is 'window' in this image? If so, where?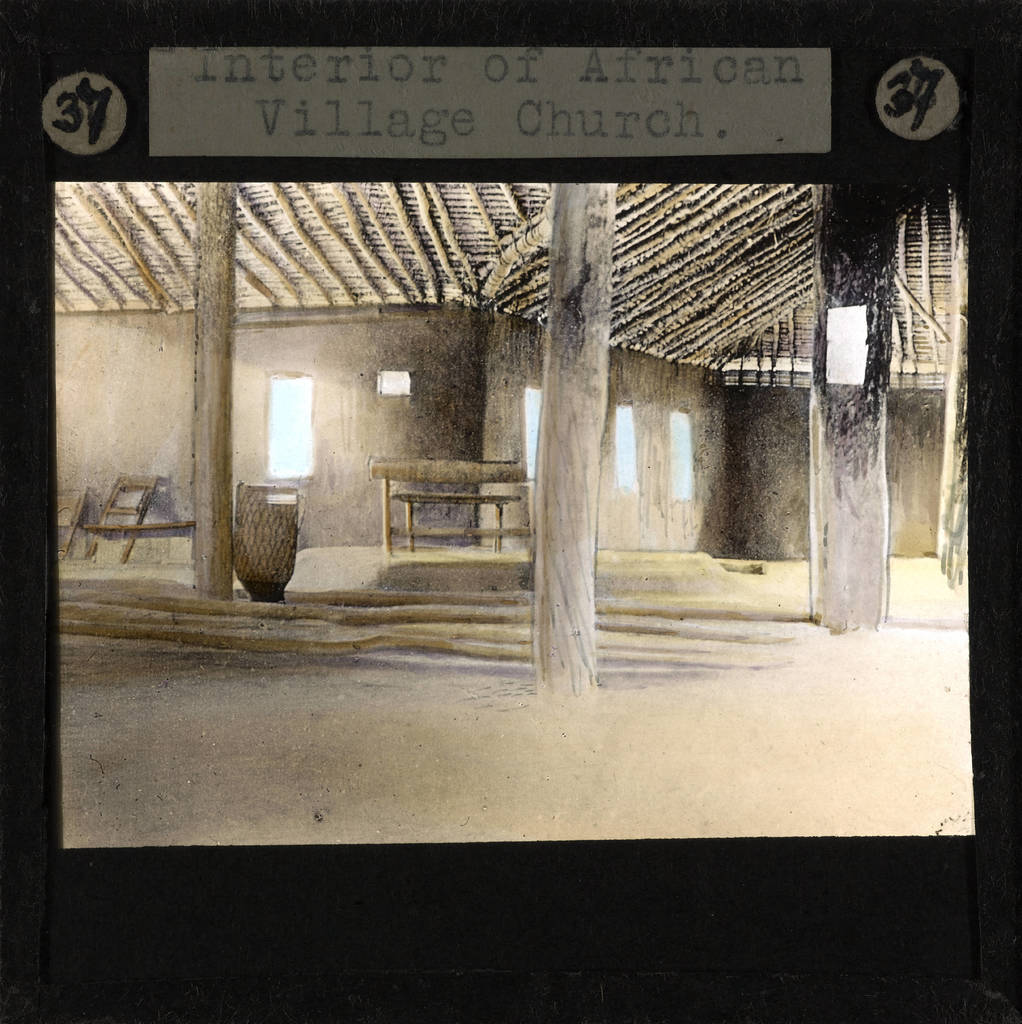
Yes, at region(522, 391, 540, 485).
